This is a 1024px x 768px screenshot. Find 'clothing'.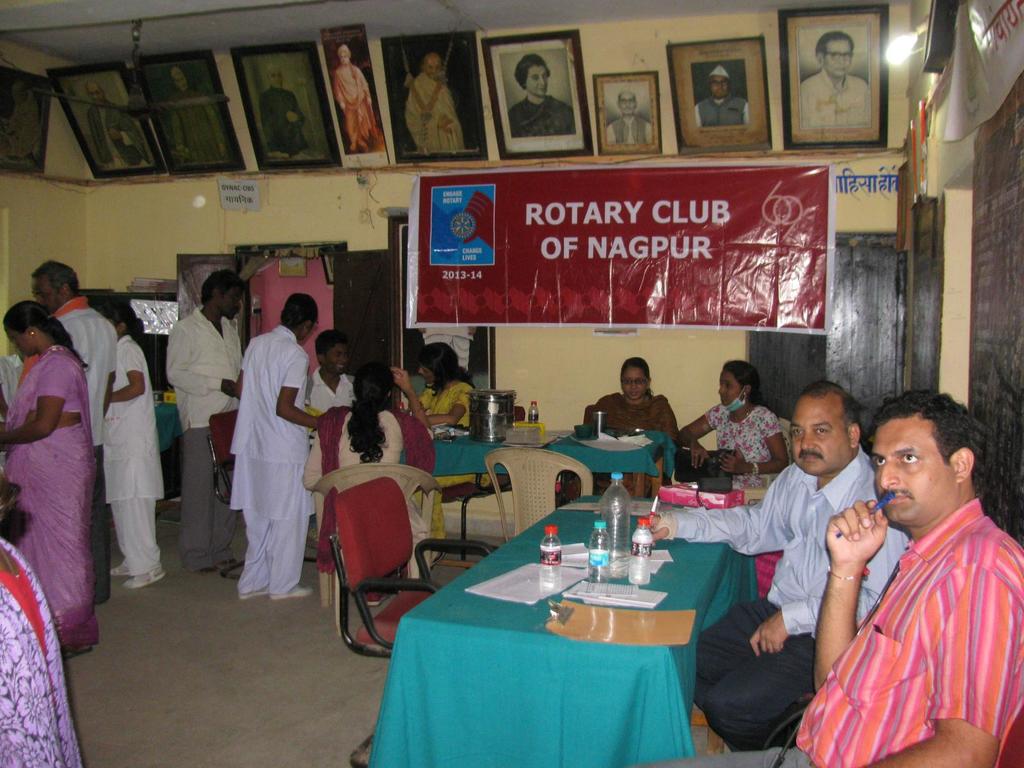
Bounding box: [652, 450, 910, 766].
